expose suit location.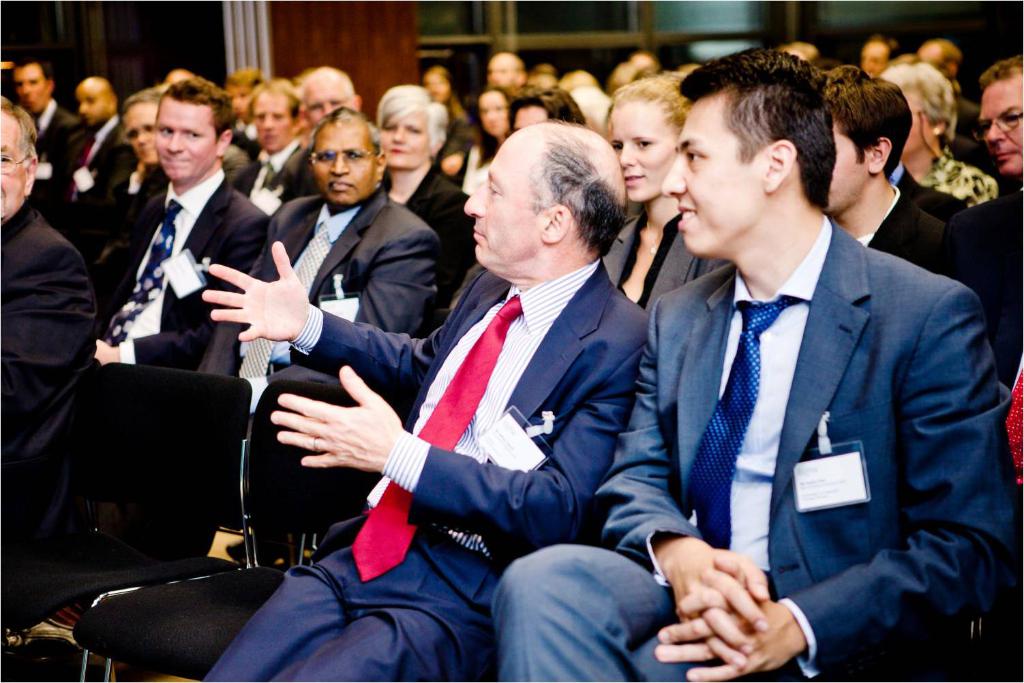
Exposed at <box>286,180,671,639</box>.
